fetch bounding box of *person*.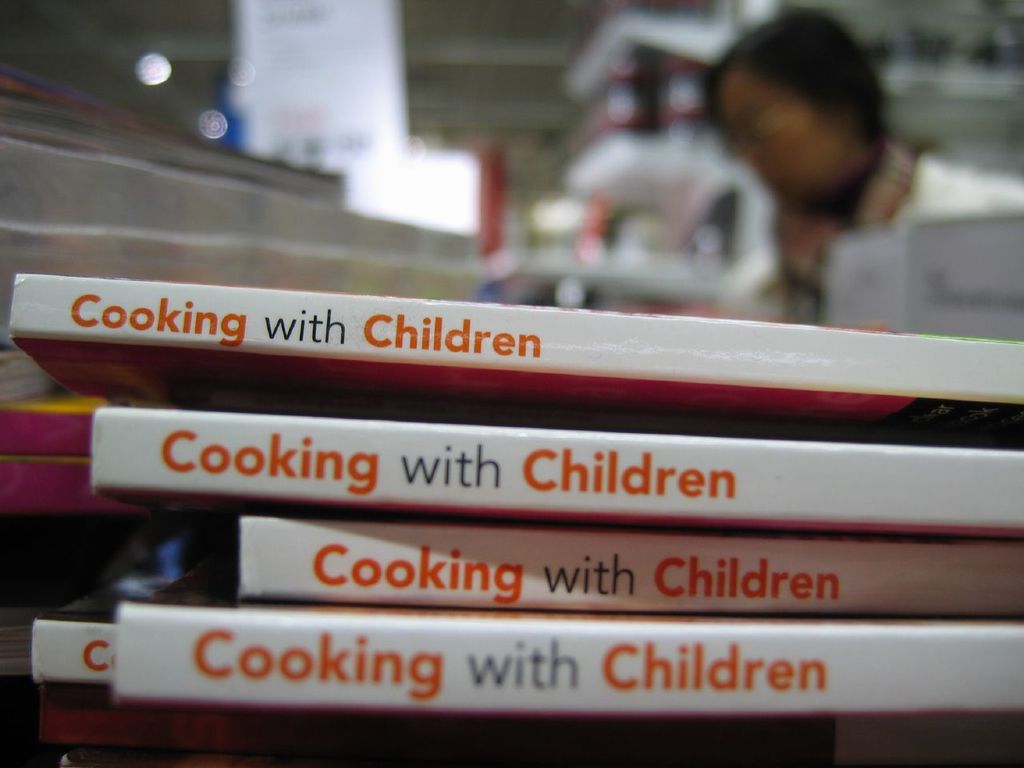
Bbox: <bbox>694, 10, 1023, 326</bbox>.
